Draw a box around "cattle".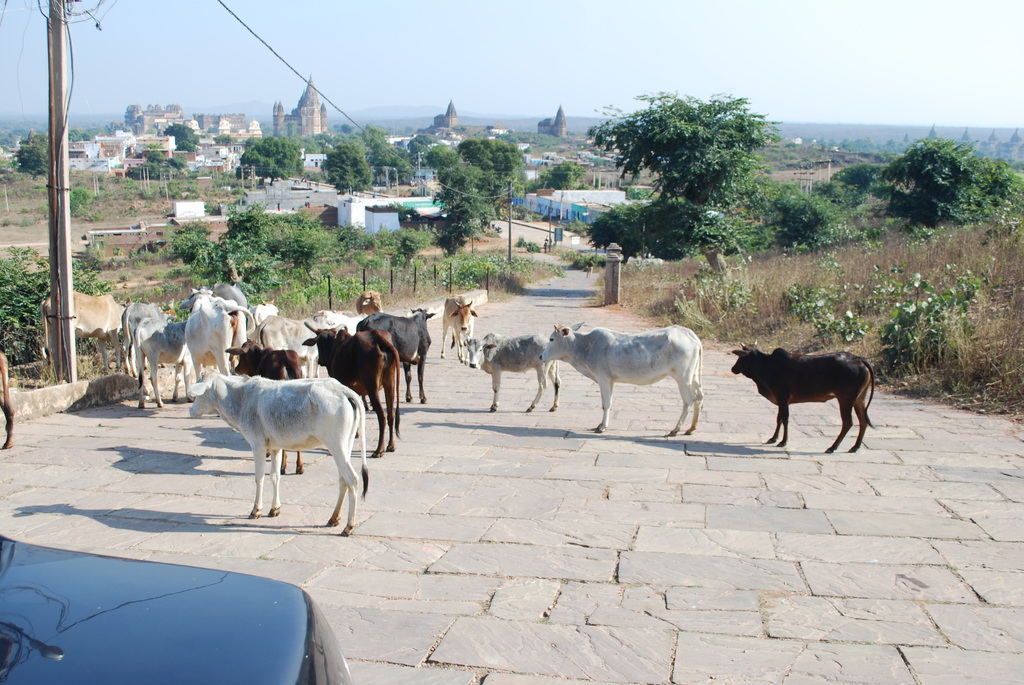
box=[244, 299, 276, 345].
